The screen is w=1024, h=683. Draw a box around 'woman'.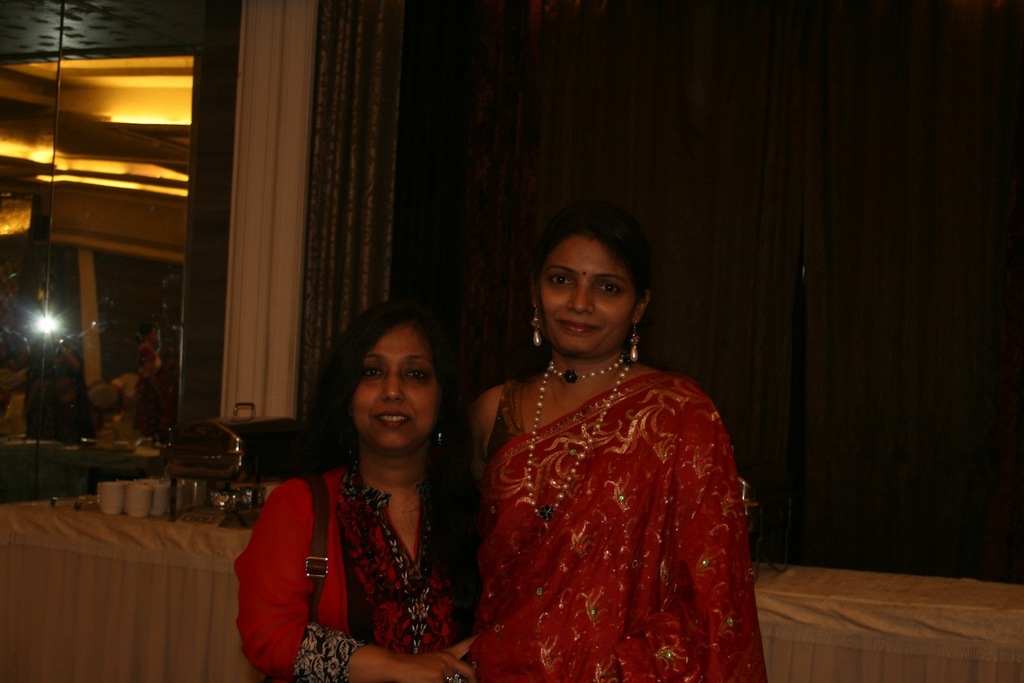
rect(442, 184, 770, 682).
